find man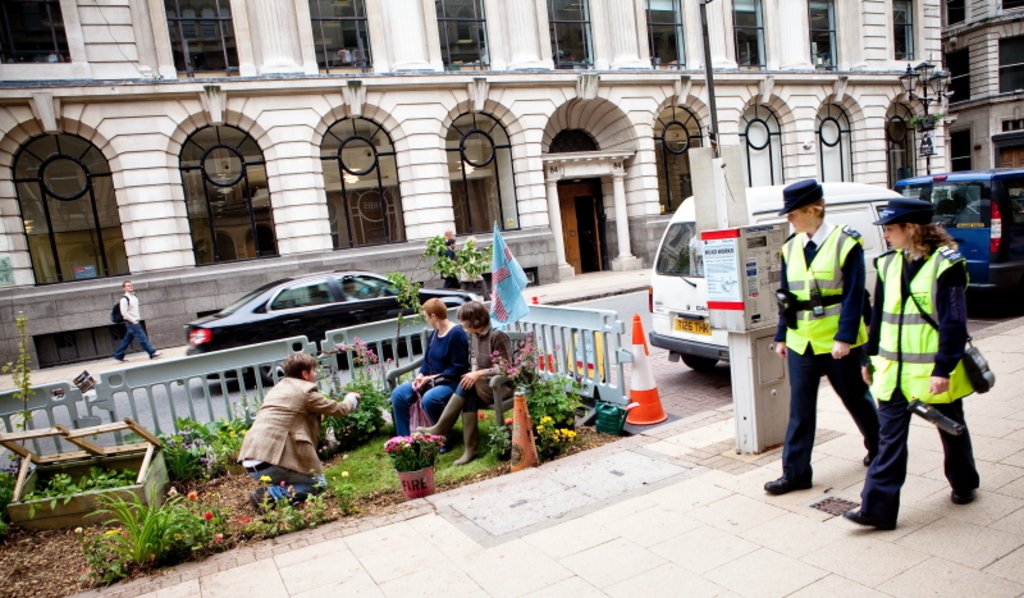
detection(114, 278, 168, 362)
